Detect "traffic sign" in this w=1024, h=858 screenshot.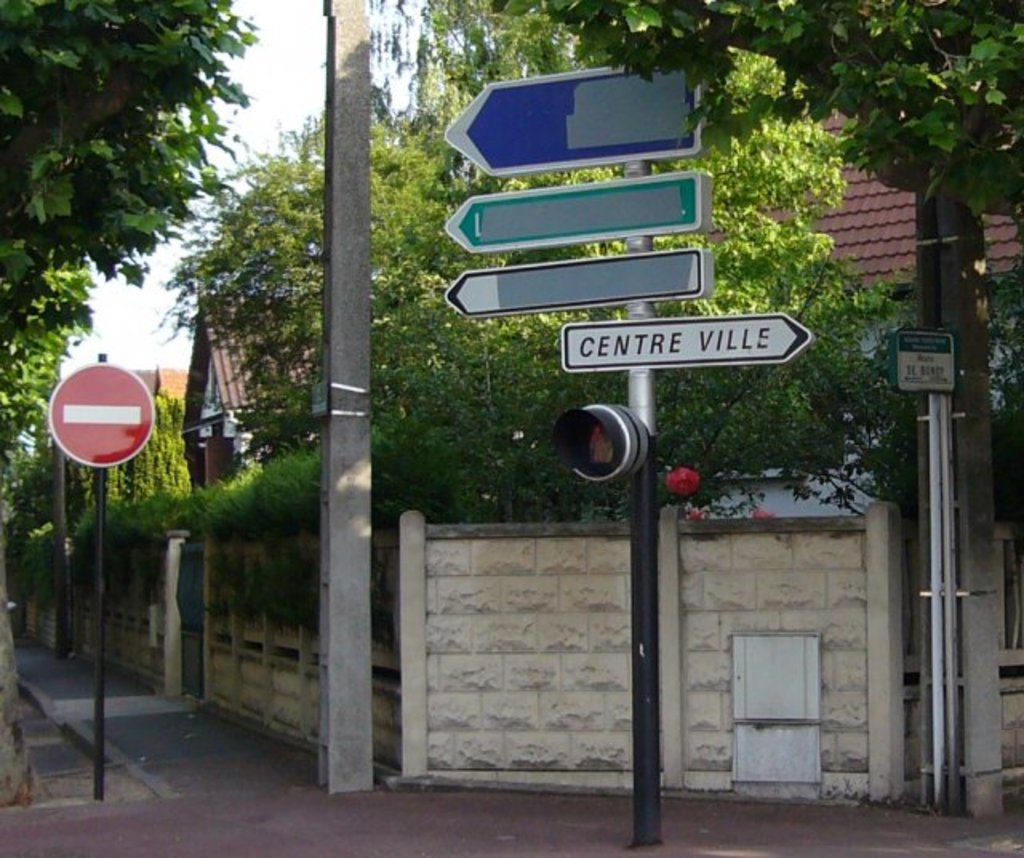
Detection: [43, 359, 155, 474].
